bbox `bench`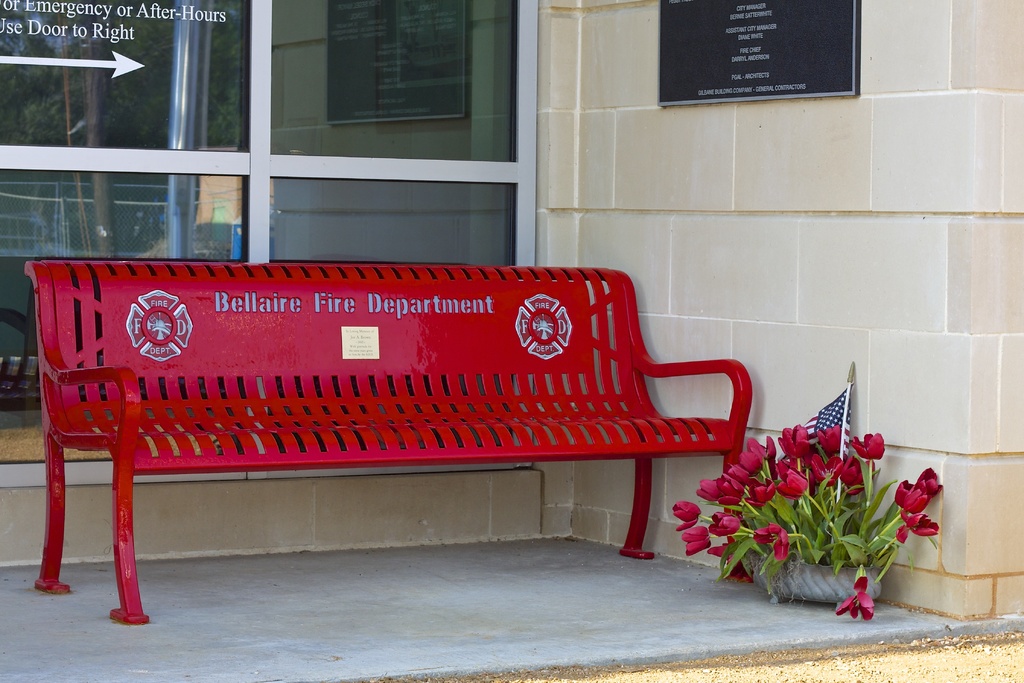
bbox=(54, 289, 749, 610)
